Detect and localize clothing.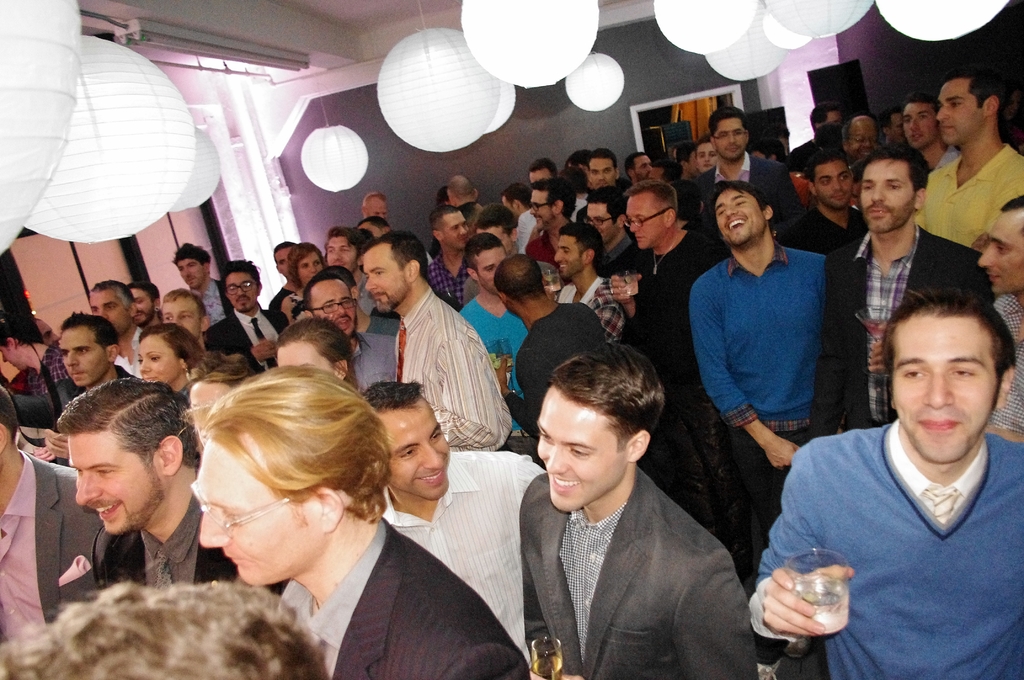
Localized at Rect(762, 408, 1023, 676).
